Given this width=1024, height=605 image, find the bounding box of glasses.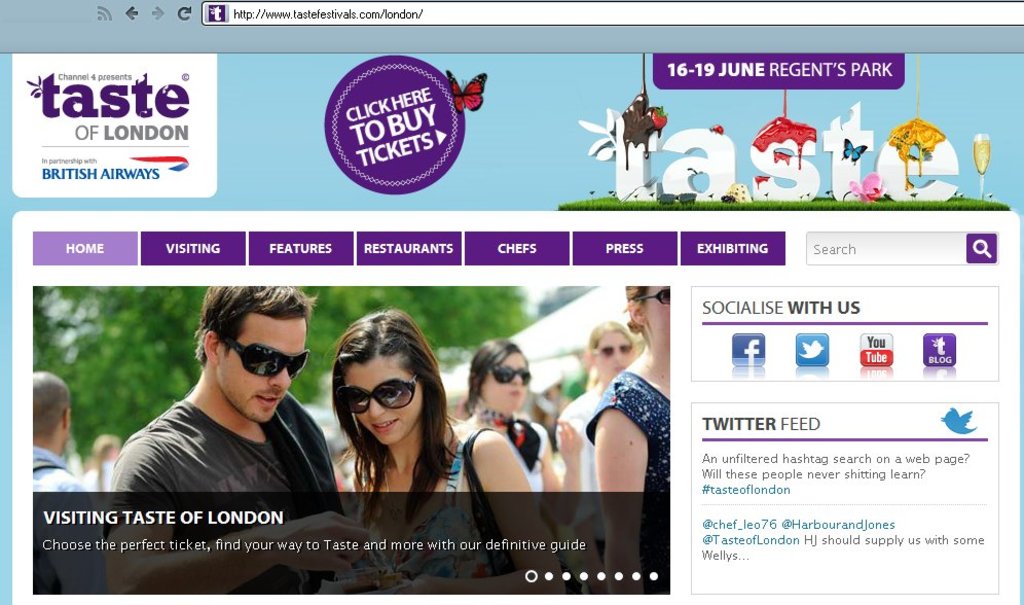
bbox=[341, 376, 423, 407].
